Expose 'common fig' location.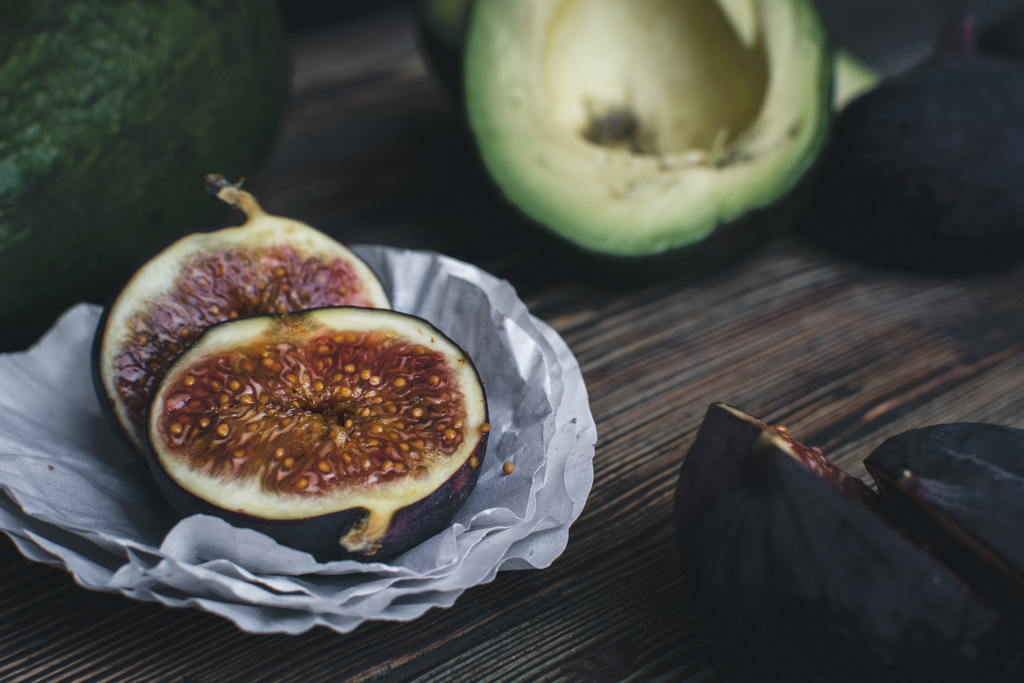
Exposed at crop(804, 15, 1022, 261).
